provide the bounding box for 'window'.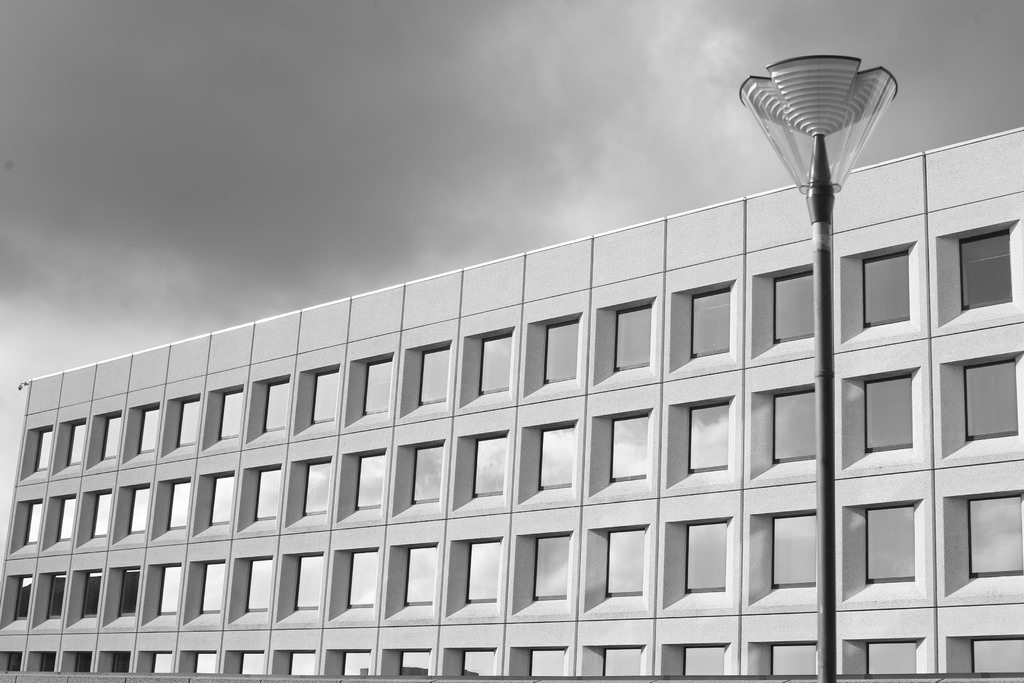
bbox=(528, 650, 566, 675).
